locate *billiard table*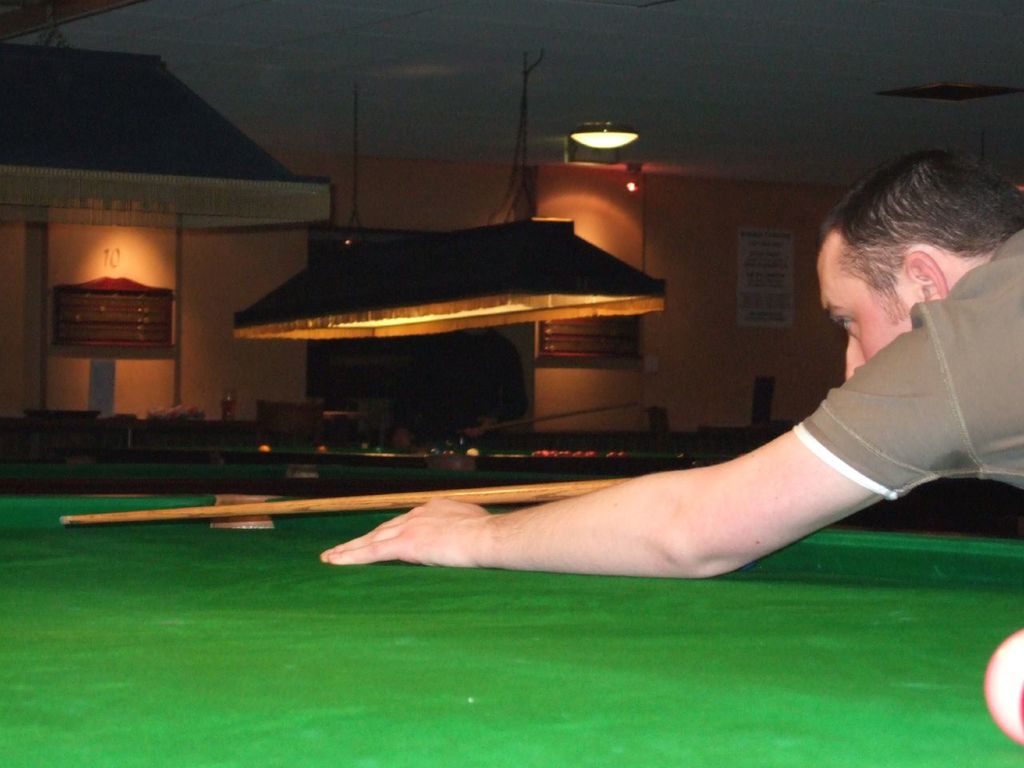
pyautogui.locateOnScreen(0, 475, 1023, 767)
